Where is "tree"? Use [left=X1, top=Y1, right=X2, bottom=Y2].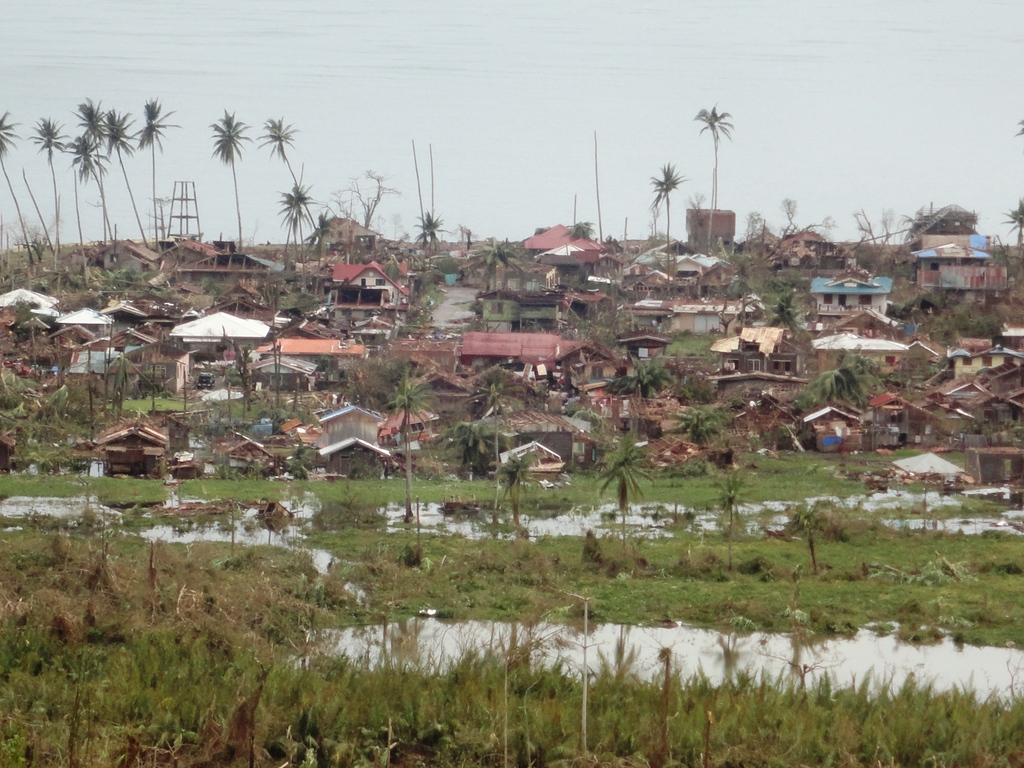
[left=222, top=358, right=239, bottom=426].
